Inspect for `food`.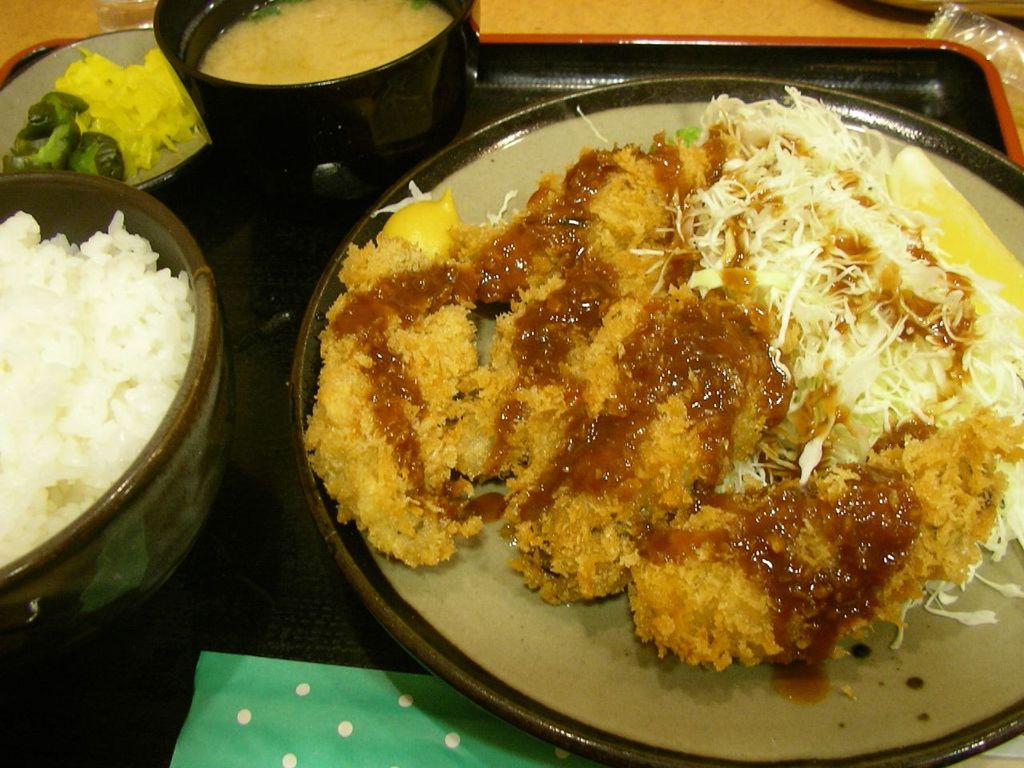
Inspection: crop(310, 84, 1019, 694).
